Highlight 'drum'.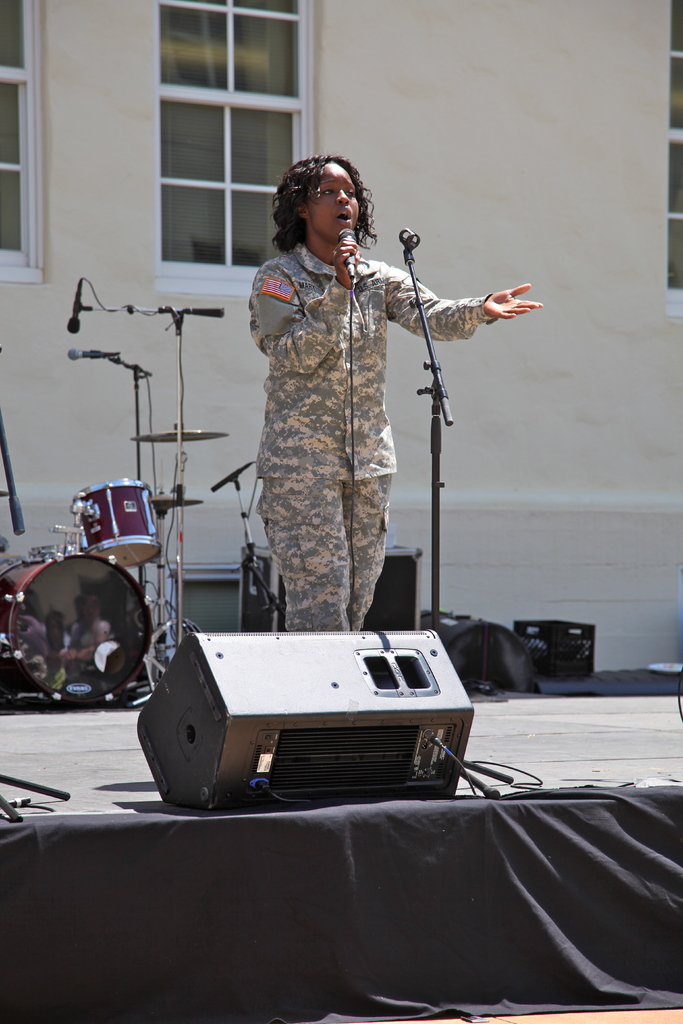
Highlighted region: box=[0, 550, 153, 707].
